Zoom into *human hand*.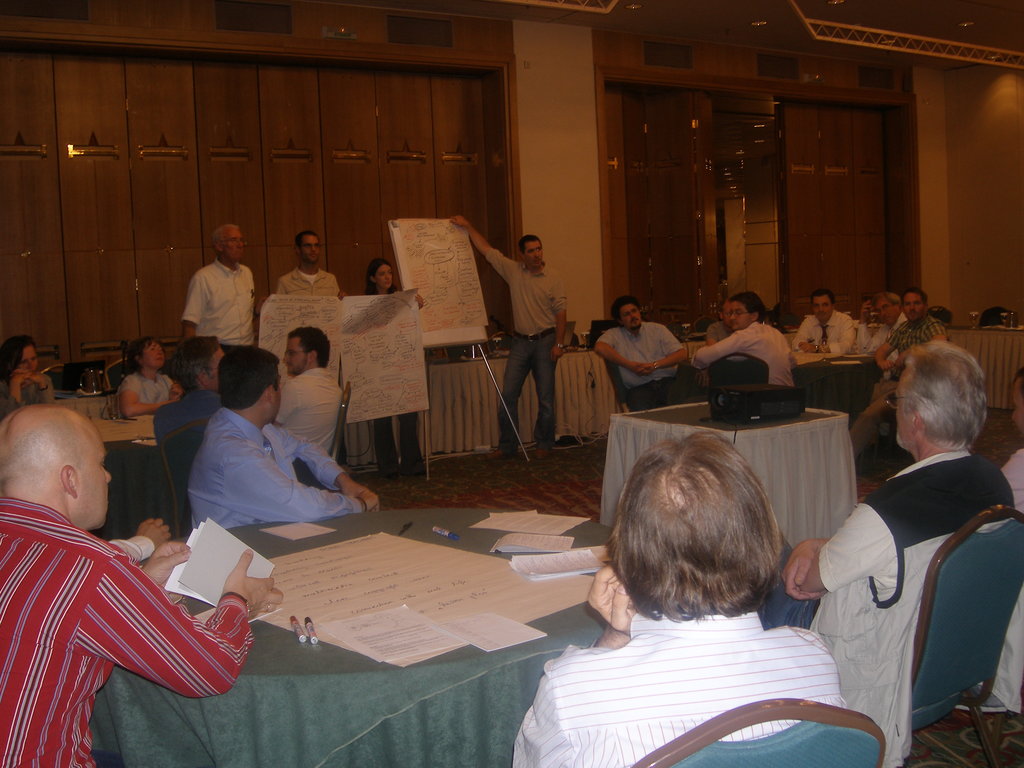
Zoom target: <bbox>338, 481, 369, 492</bbox>.
